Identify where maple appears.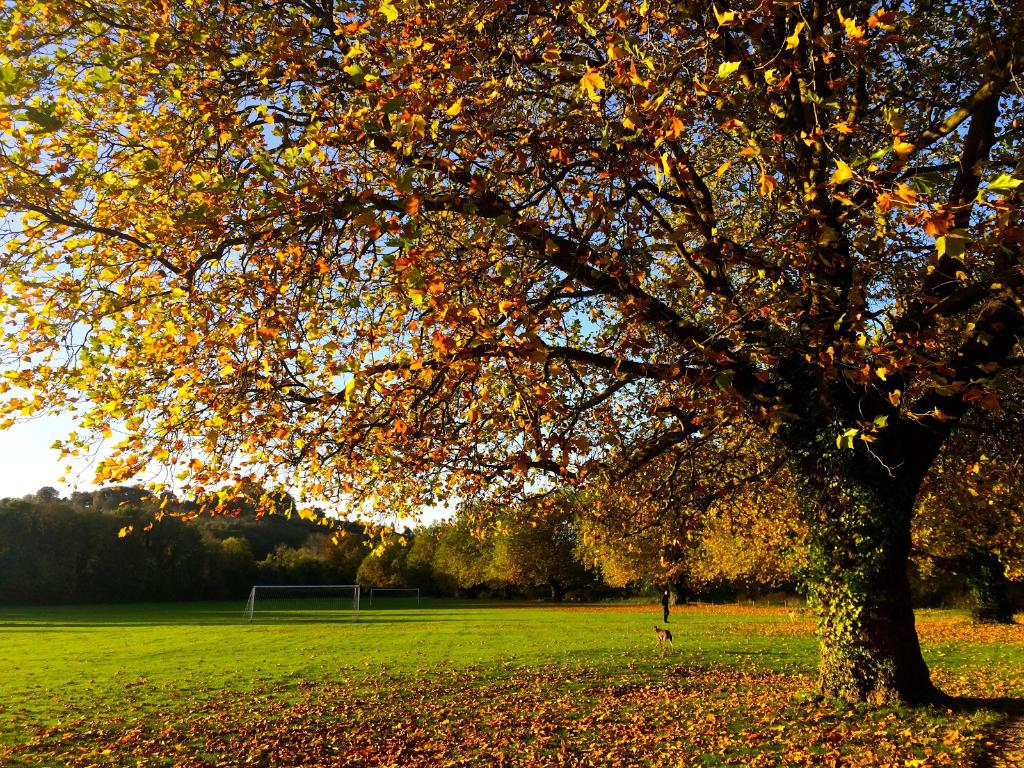
Appears at pyautogui.locateOnScreen(0, 0, 1023, 703).
